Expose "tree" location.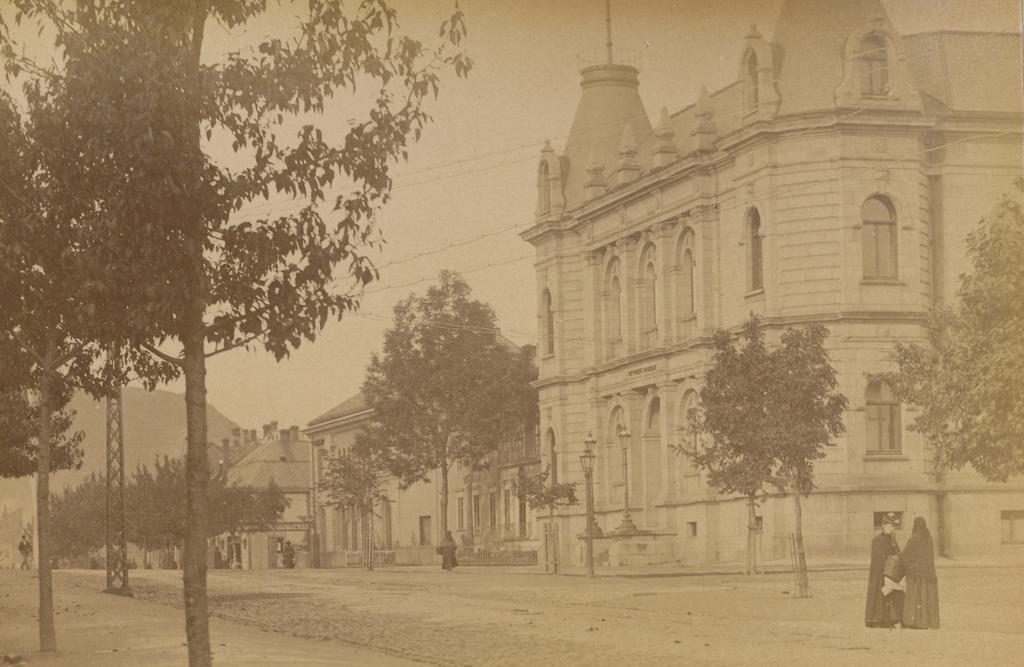
Exposed at box(509, 460, 582, 573).
